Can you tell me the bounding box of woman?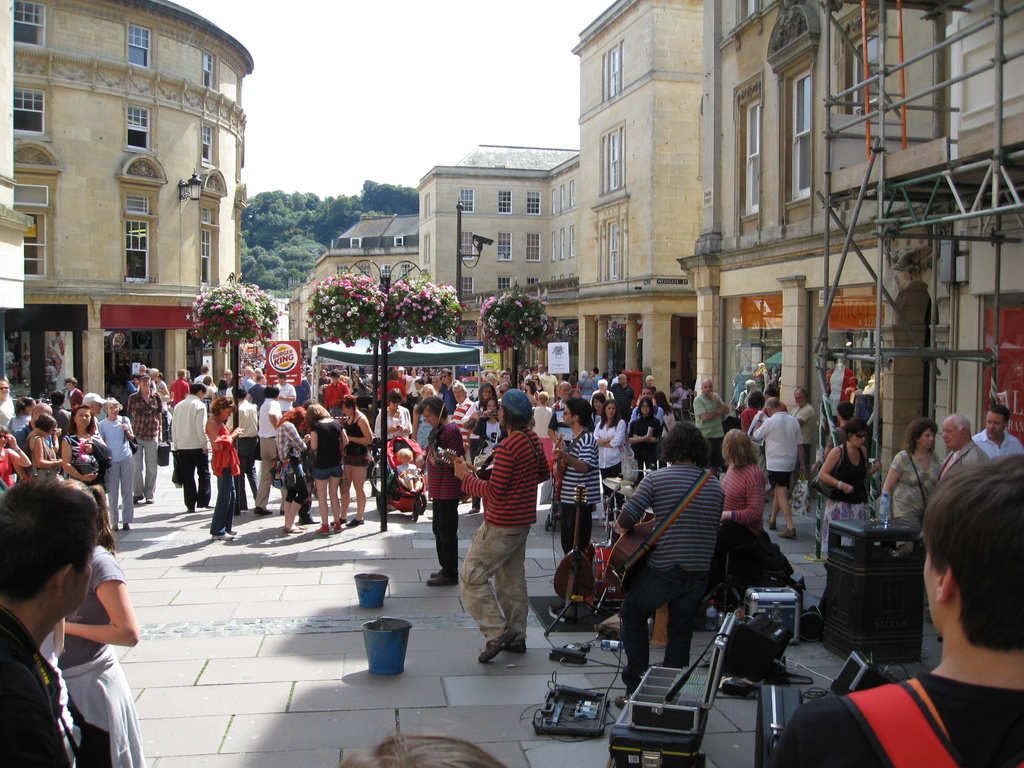
(655, 388, 678, 439).
